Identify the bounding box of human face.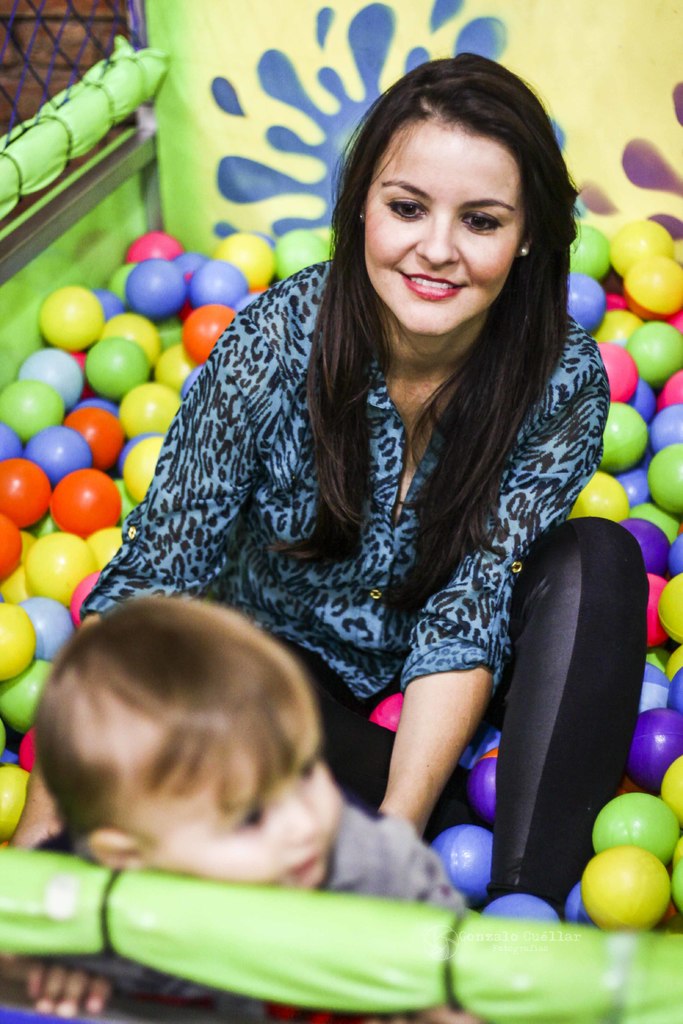
select_region(365, 116, 524, 337).
